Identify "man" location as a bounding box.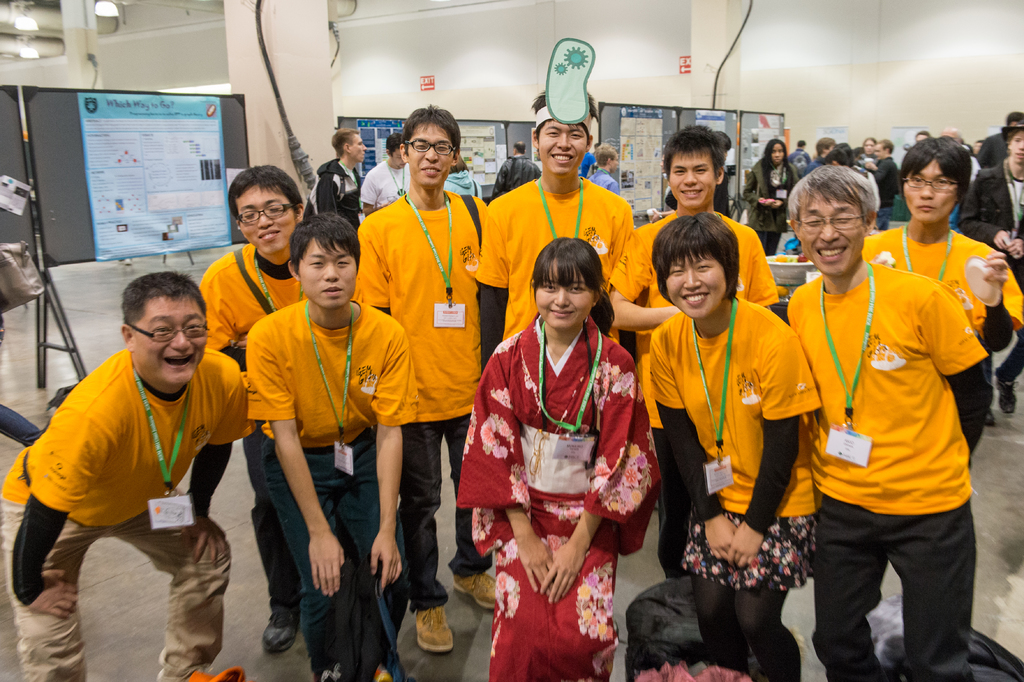
[866,144,896,229].
